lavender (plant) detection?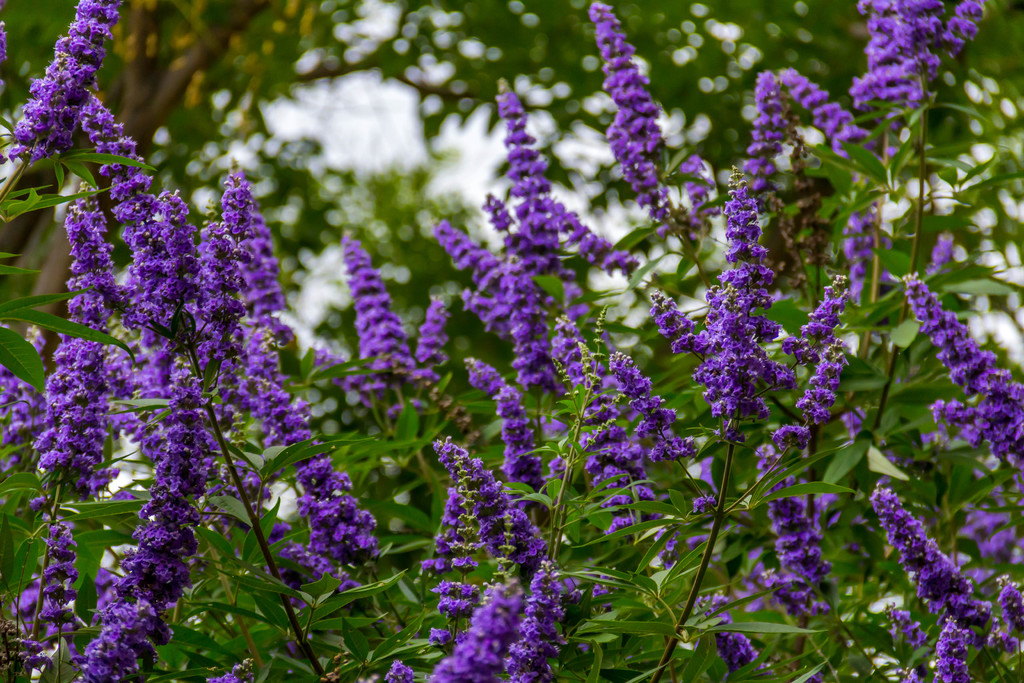
(left=213, top=161, right=294, bottom=338)
